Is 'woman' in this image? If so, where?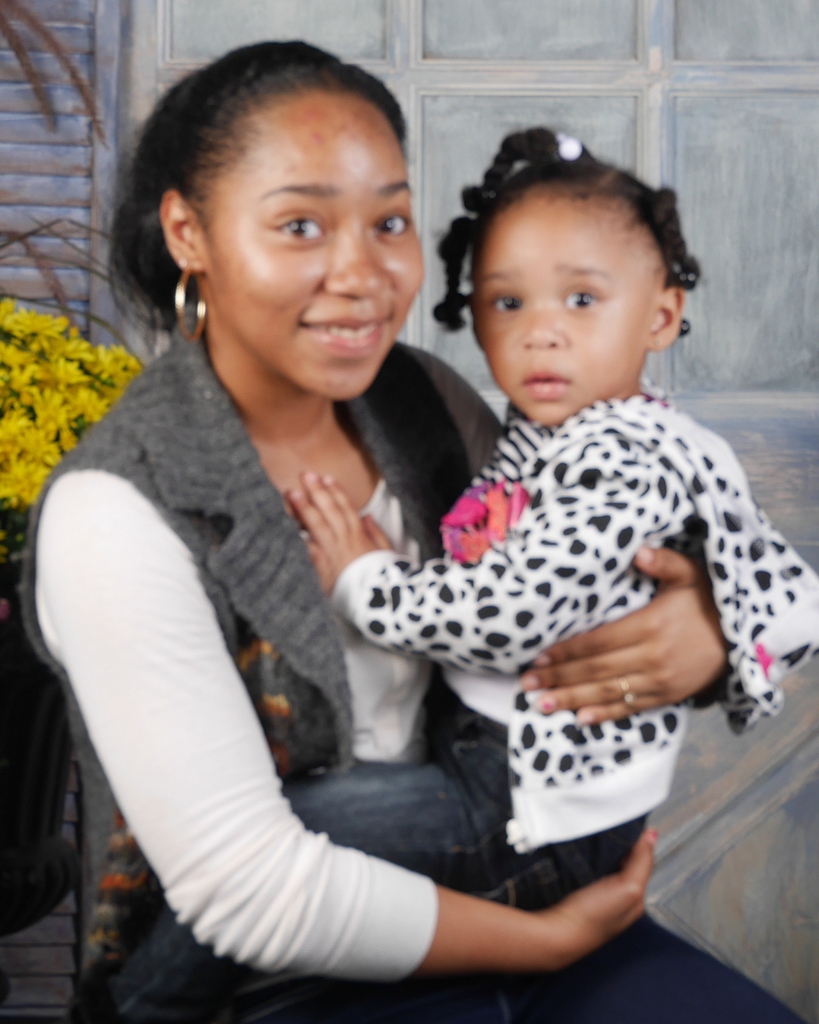
Yes, at x1=4 y1=38 x2=777 y2=1023.
